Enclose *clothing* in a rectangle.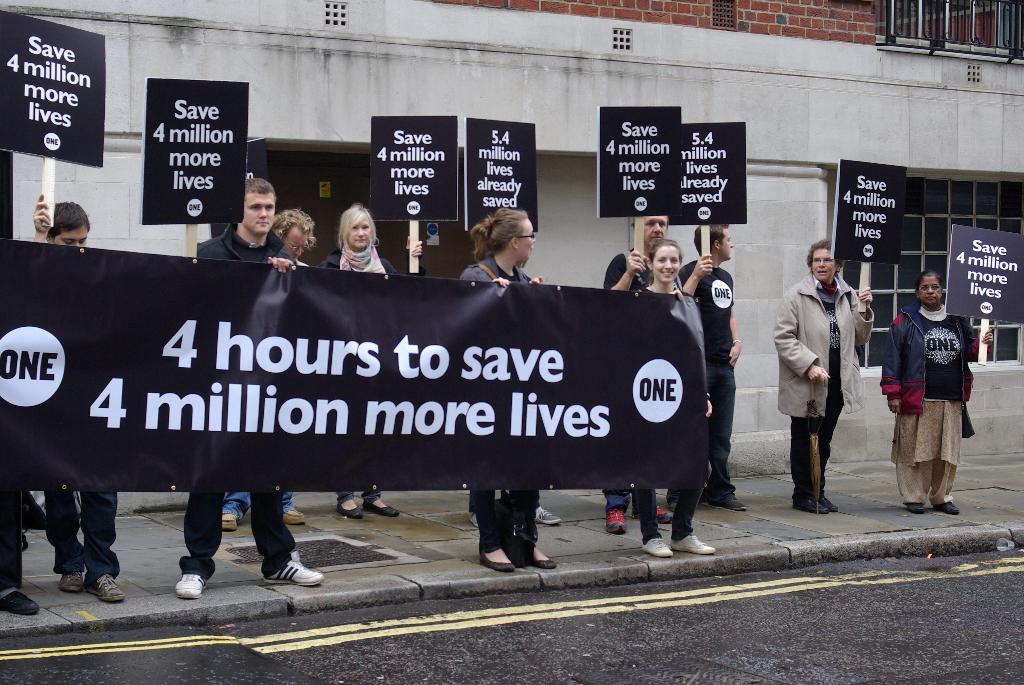
778:272:862:502.
